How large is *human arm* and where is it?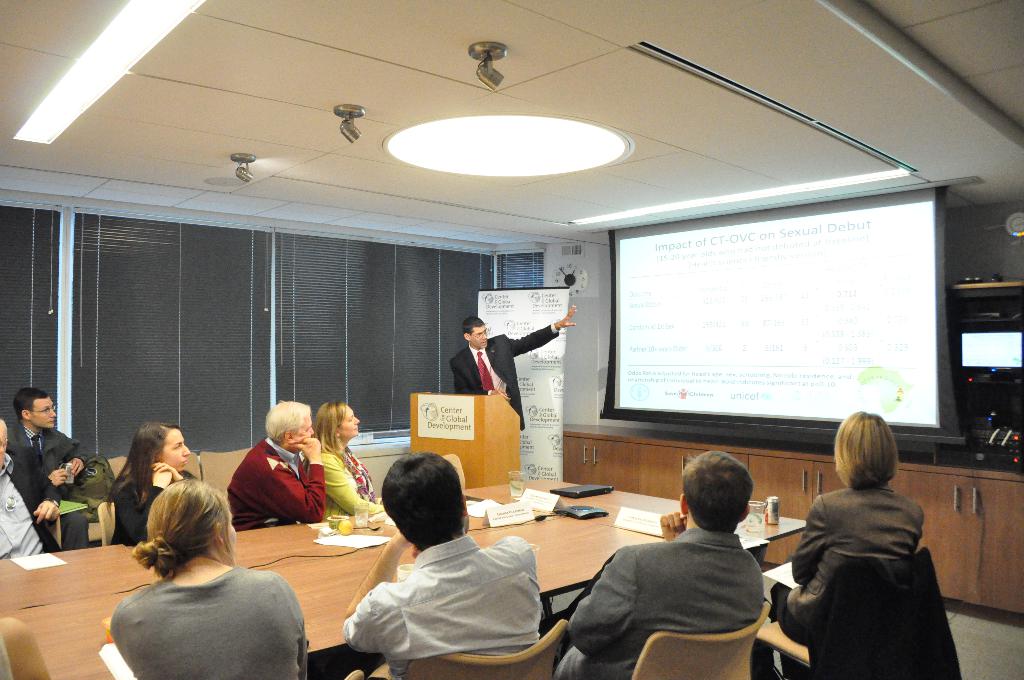
Bounding box: {"left": 116, "top": 472, "right": 172, "bottom": 540}.
